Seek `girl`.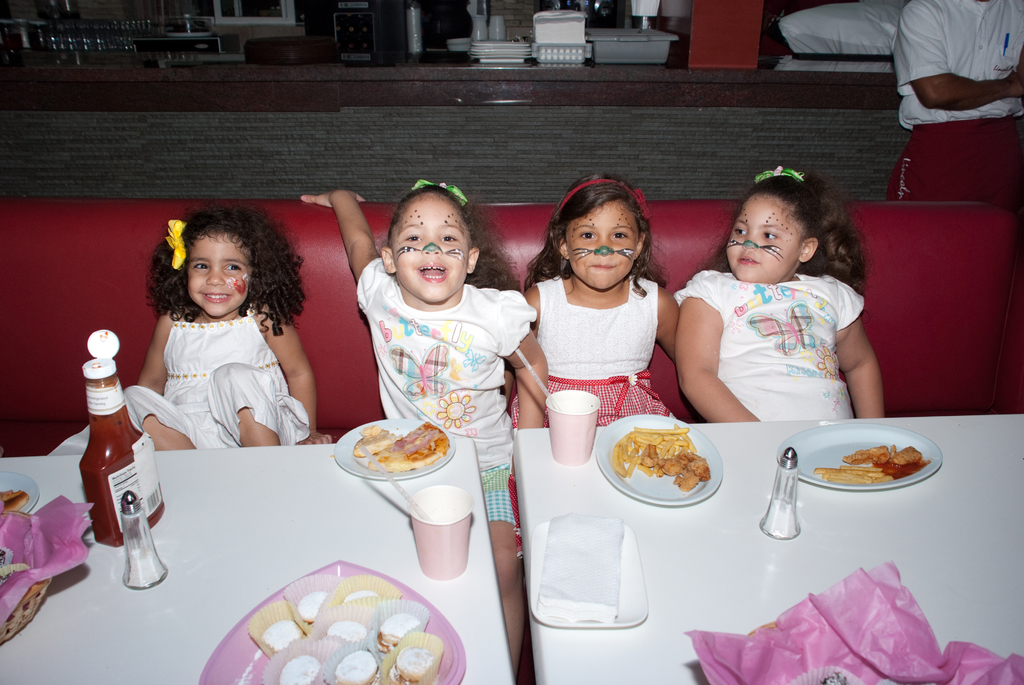
pyautogui.locateOnScreen(51, 198, 339, 454).
